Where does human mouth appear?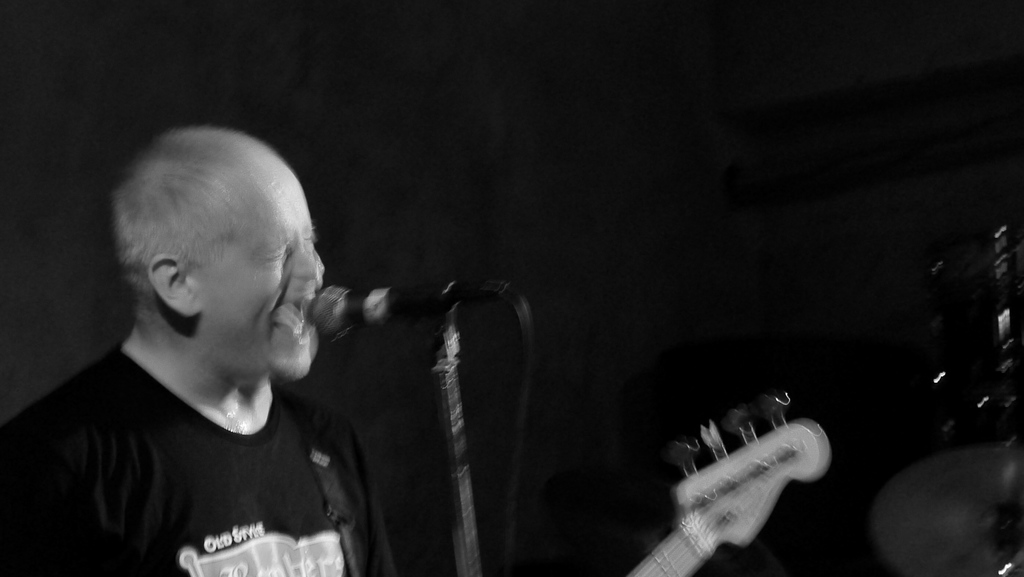
Appears at [271,288,317,346].
